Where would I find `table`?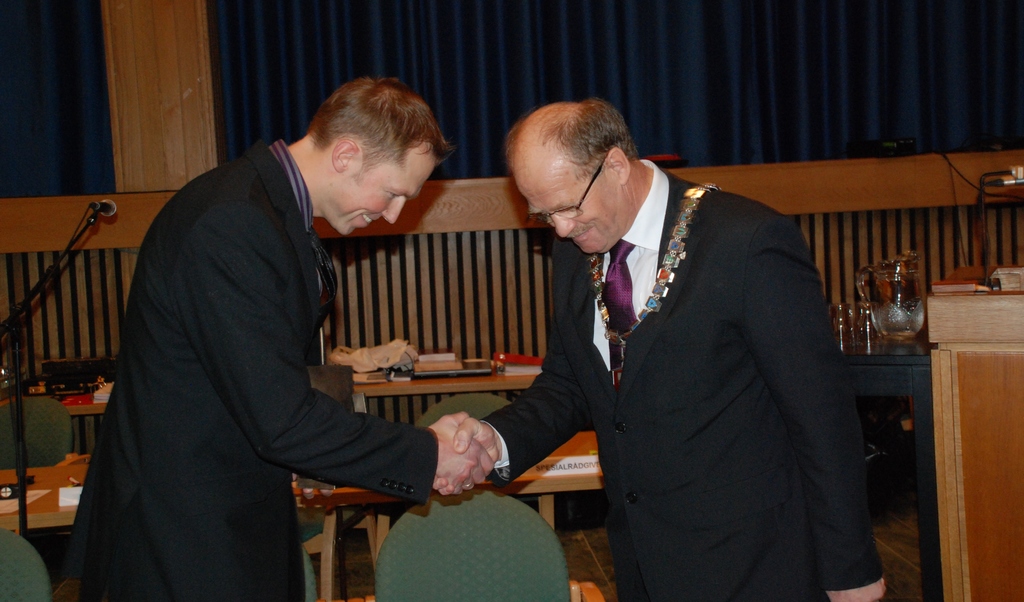
At crop(0, 427, 609, 601).
